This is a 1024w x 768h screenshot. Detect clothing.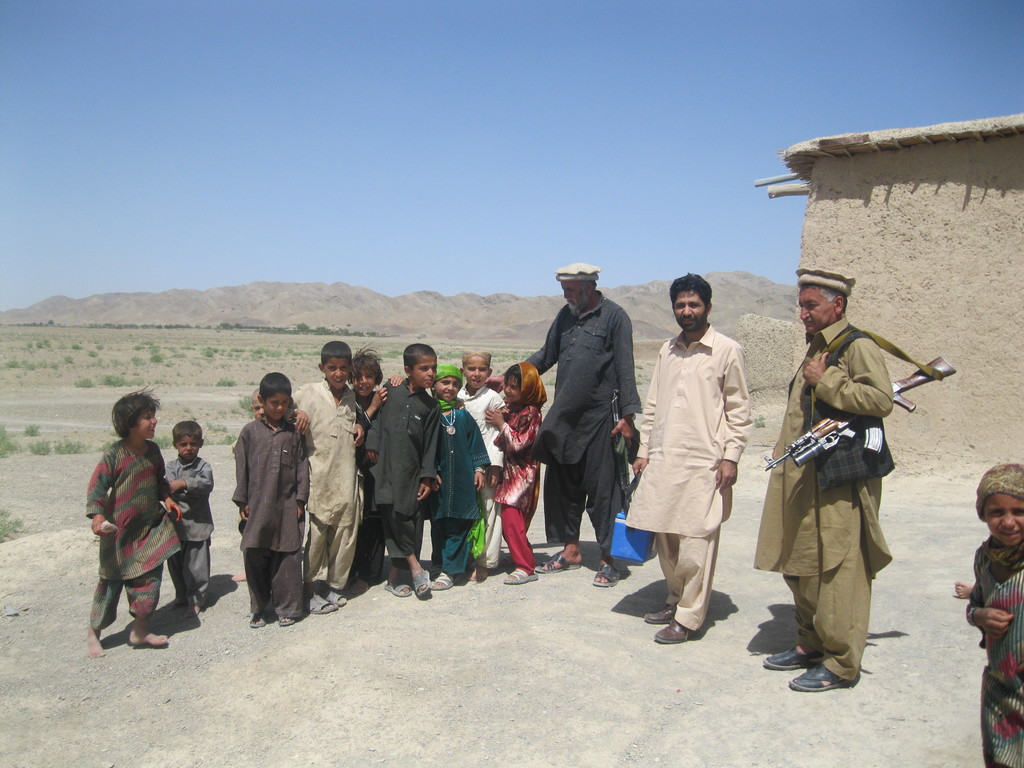
pyautogui.locateOnScreen(169, 457, 215, 595).
